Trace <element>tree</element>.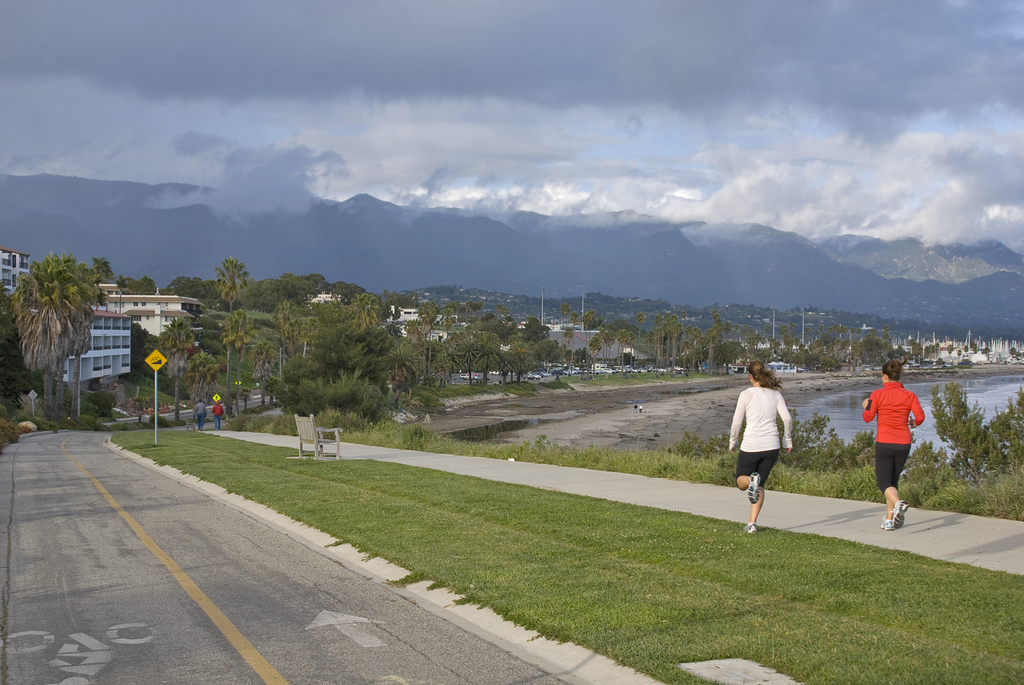
Traced to [892, 346, 904, 357].
